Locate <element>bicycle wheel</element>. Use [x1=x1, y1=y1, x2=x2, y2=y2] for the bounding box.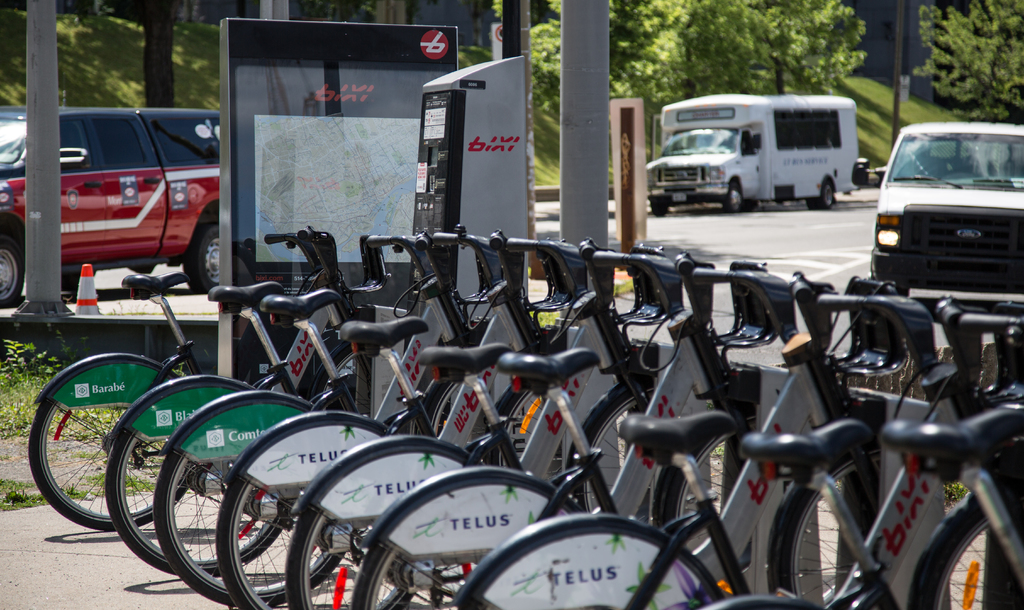
[x1=413, y1=379, x2=507, y2=470].
